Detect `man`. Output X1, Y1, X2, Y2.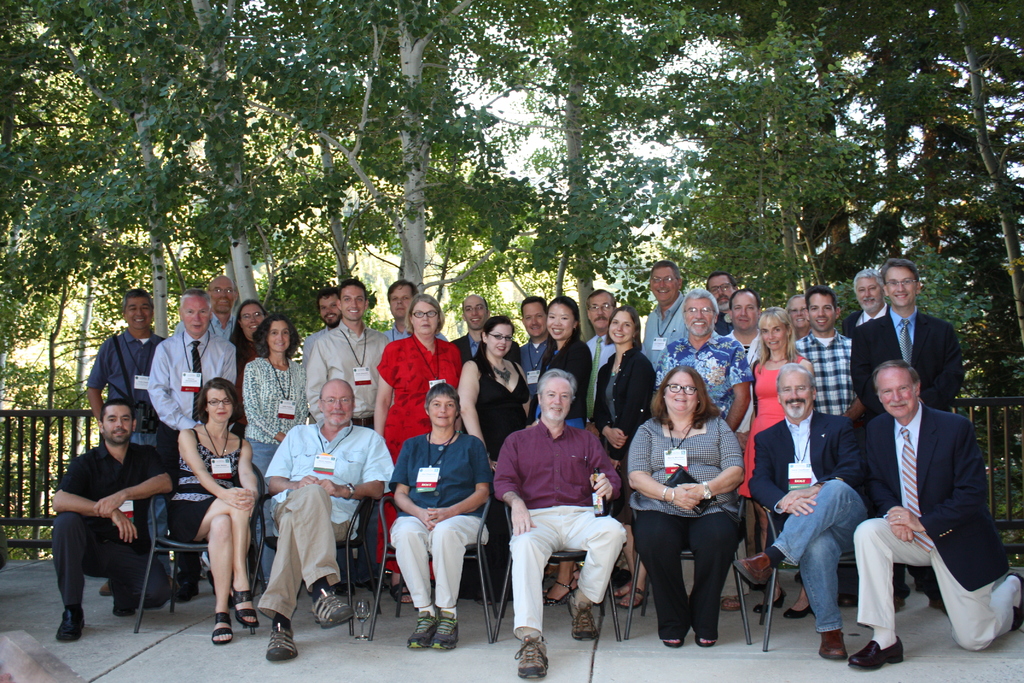
731, 363, 880, 661.
